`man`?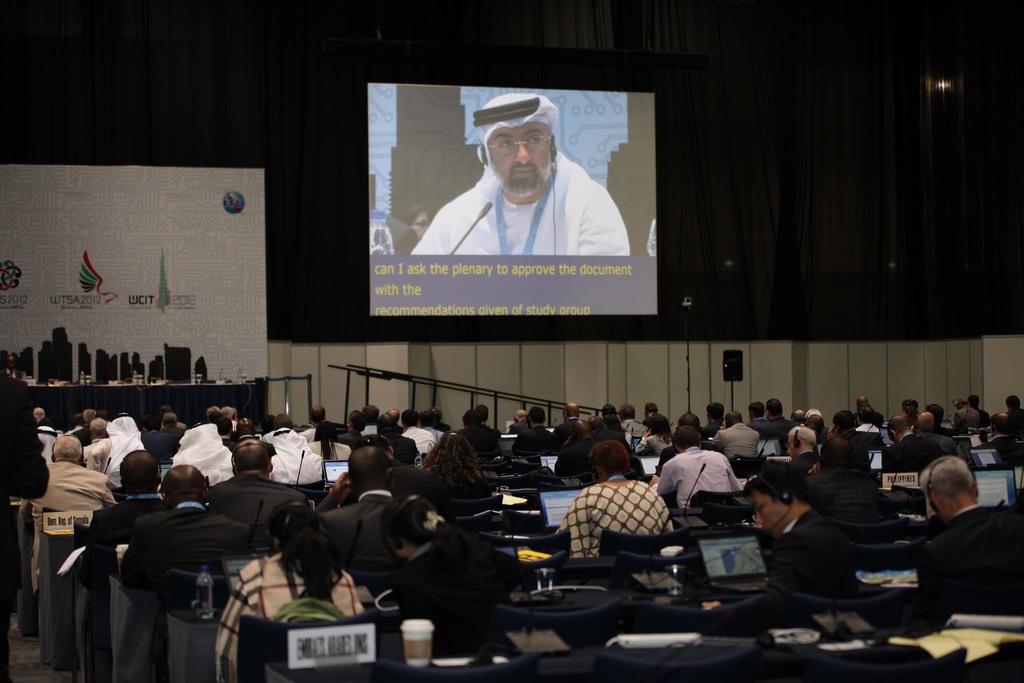
pyautogui.locateOnScreen(90, 449, 166, 541)
